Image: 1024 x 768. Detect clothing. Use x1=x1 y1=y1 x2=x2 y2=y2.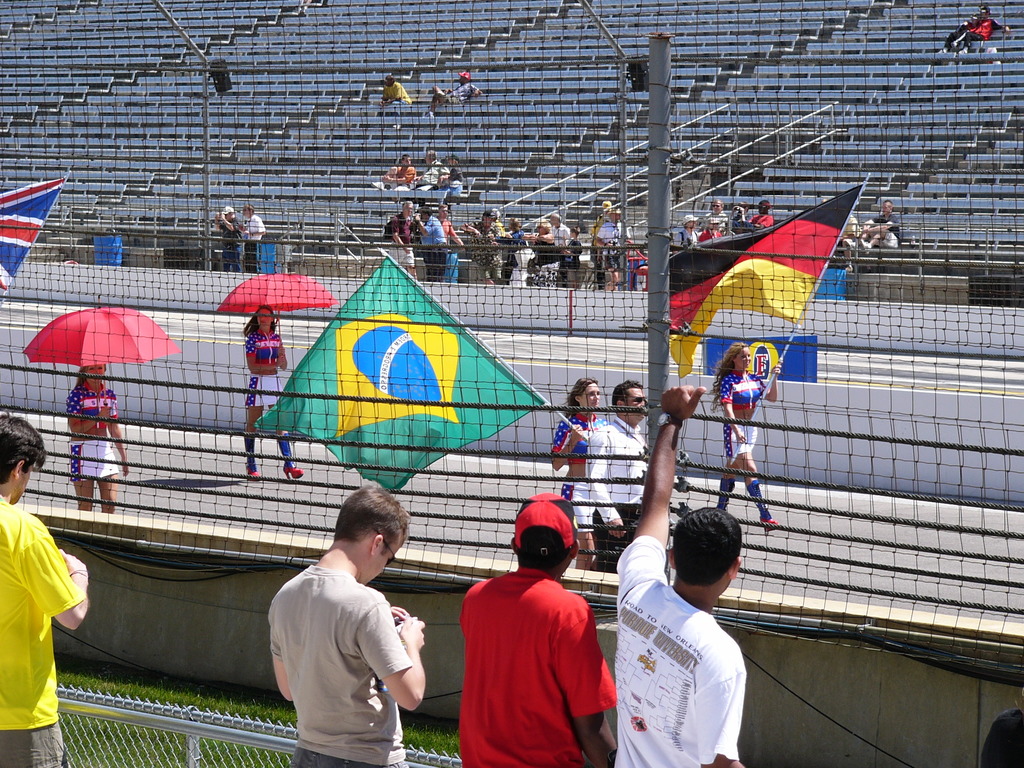
x1=244 y1=331 x2=288 y2=399.
